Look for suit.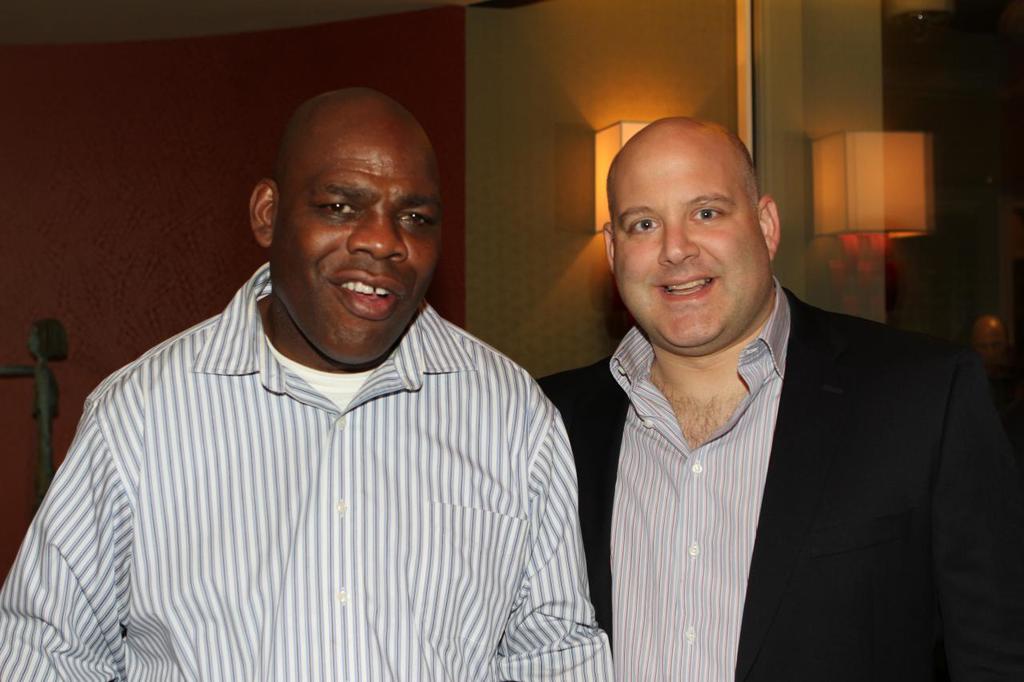
Found: (left=555, top=220, right=1006, bottom=669).
